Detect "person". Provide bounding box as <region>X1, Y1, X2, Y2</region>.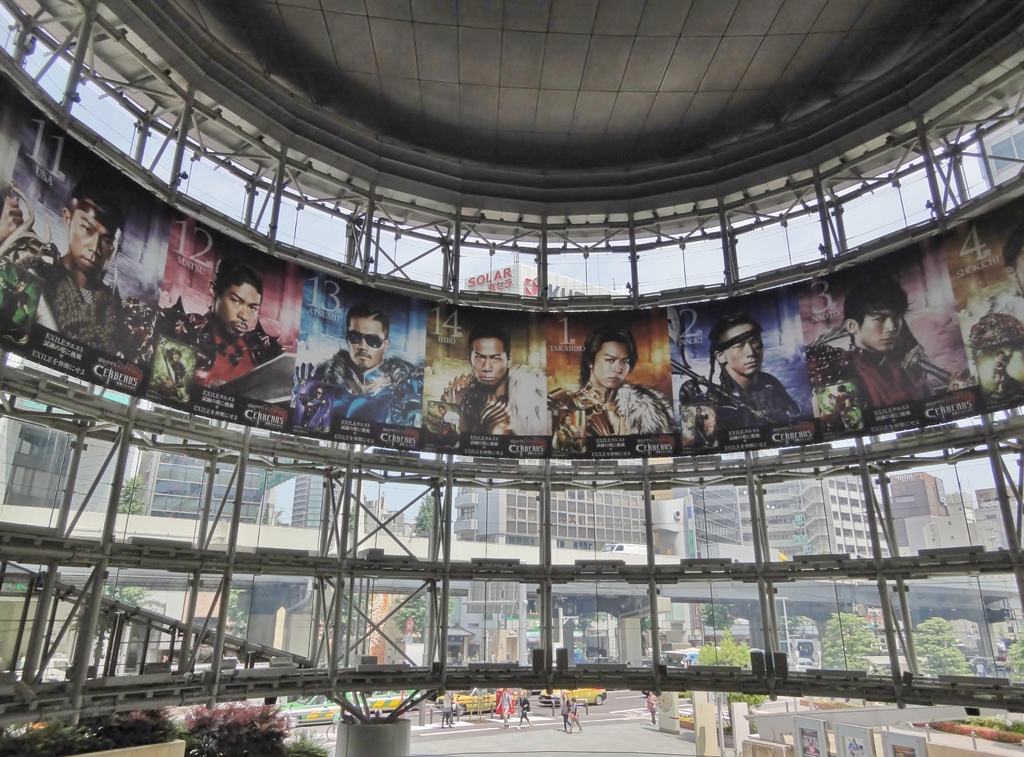
<region>687, 406, 716, 448</region>.
